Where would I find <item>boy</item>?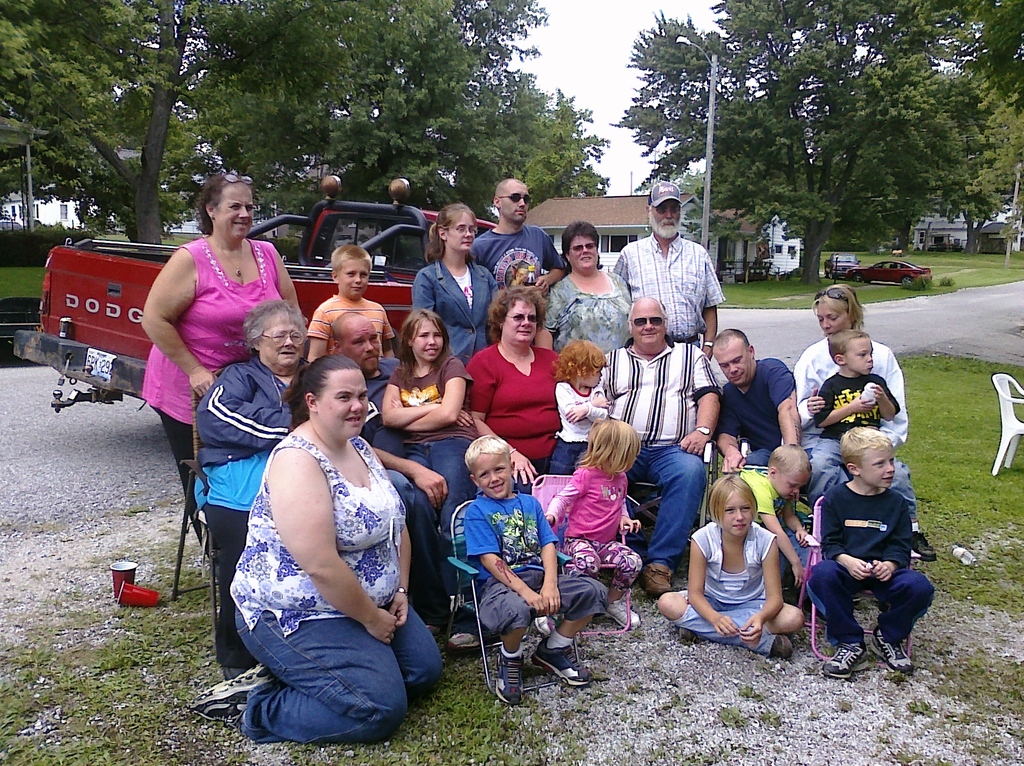
At 738/442/817/587.
